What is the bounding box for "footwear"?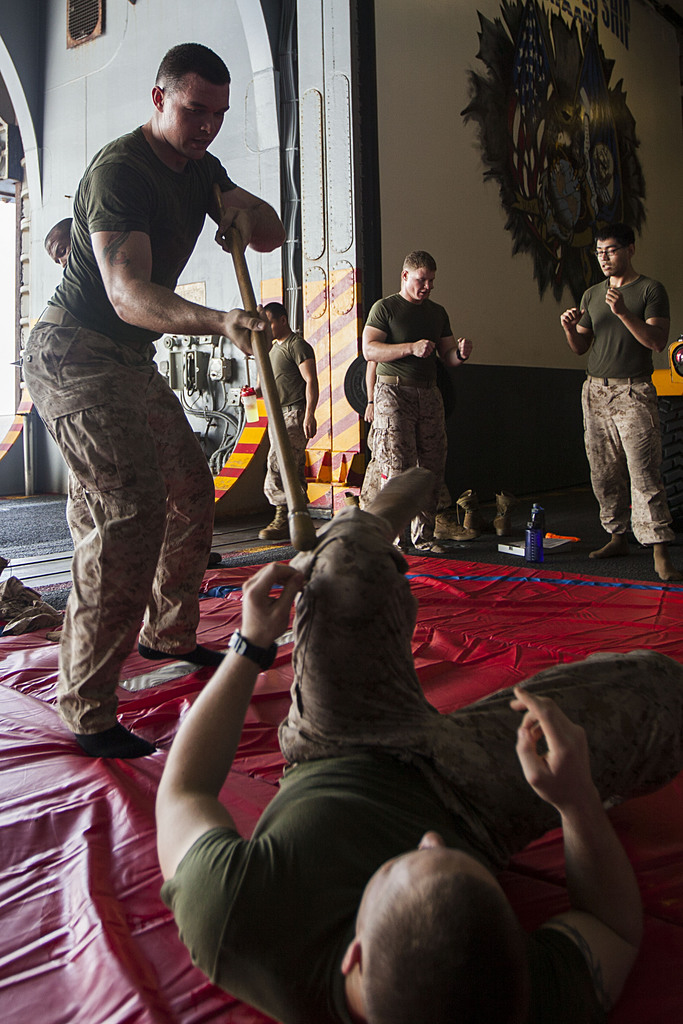
x1=432 y1=512 x2=474 y2=543.
